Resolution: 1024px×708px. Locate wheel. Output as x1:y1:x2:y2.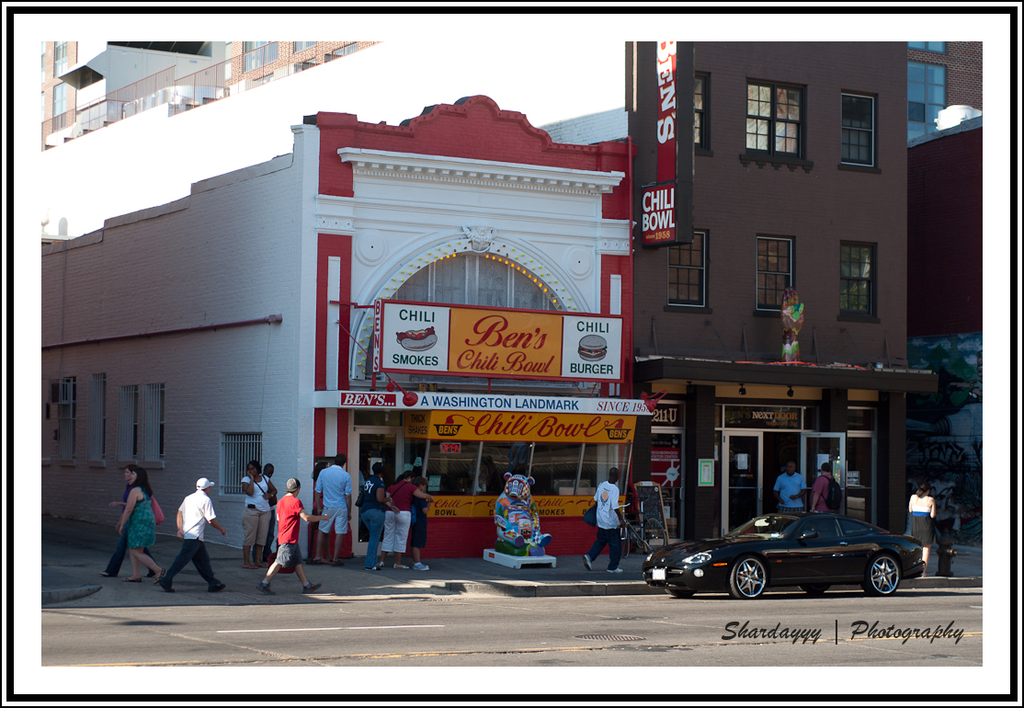
732:570:762:600.
